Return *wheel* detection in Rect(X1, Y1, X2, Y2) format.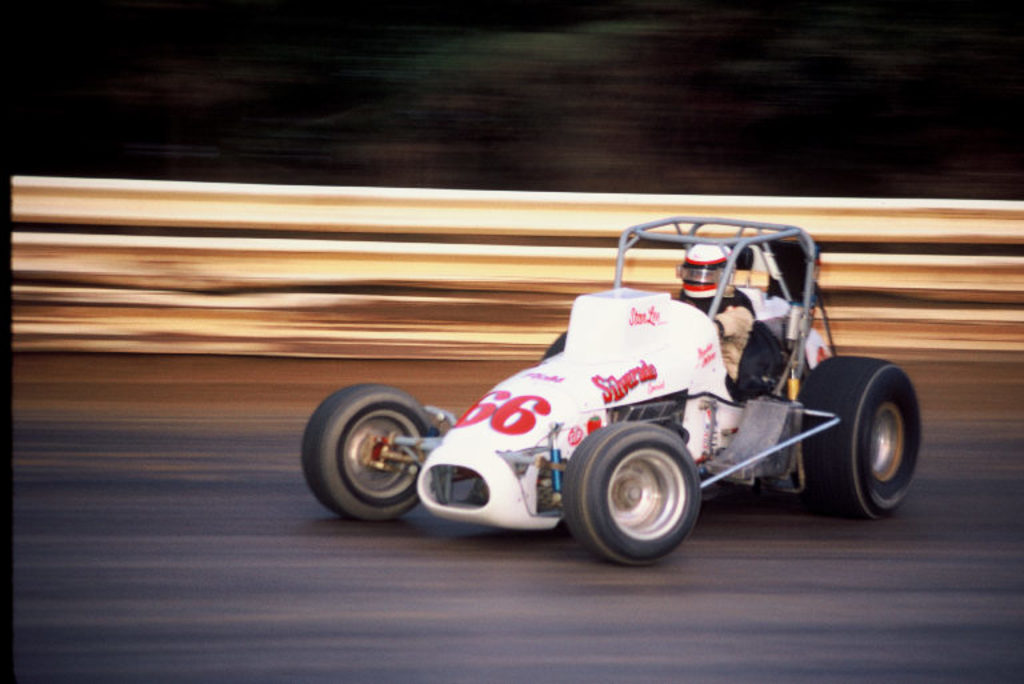
Rect(569, 419, 705, 568).
